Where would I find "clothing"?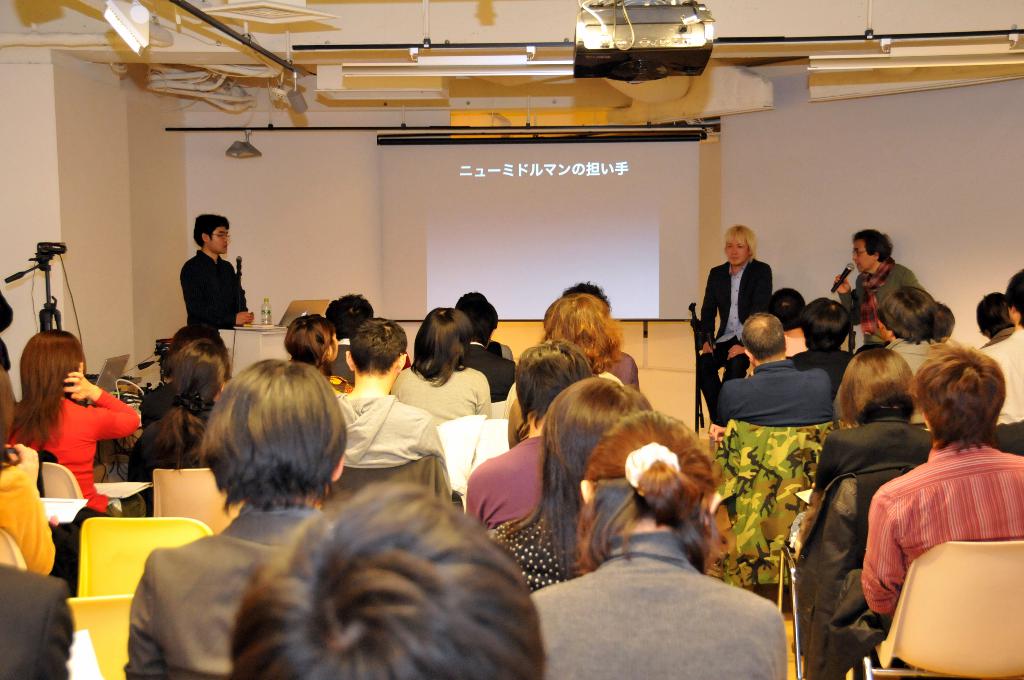
At box(0, 575, 76, 679).
